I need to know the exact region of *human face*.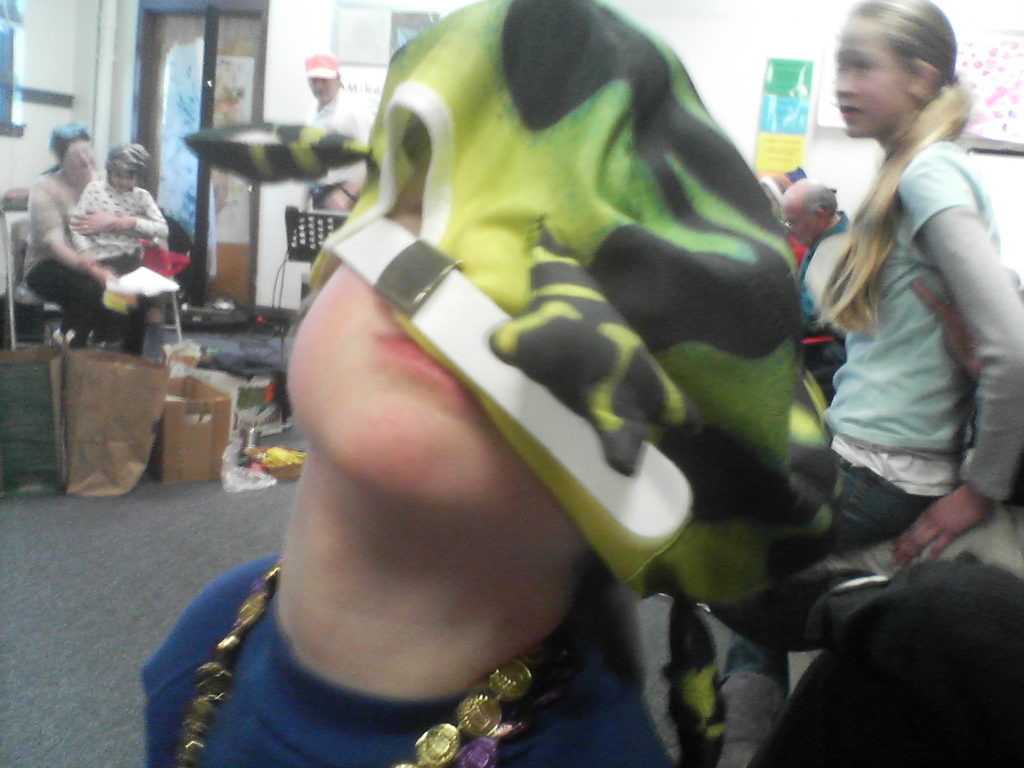
Region: Rect(303, 73, 335, 101).
